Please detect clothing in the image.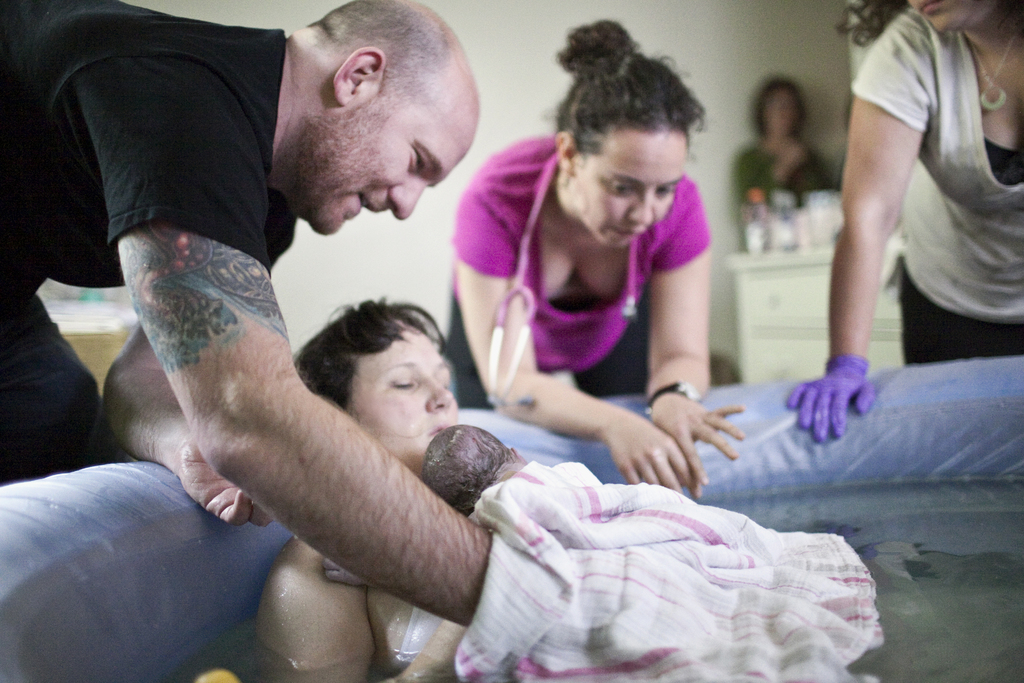
locate(850, 6, 1023, 368).
